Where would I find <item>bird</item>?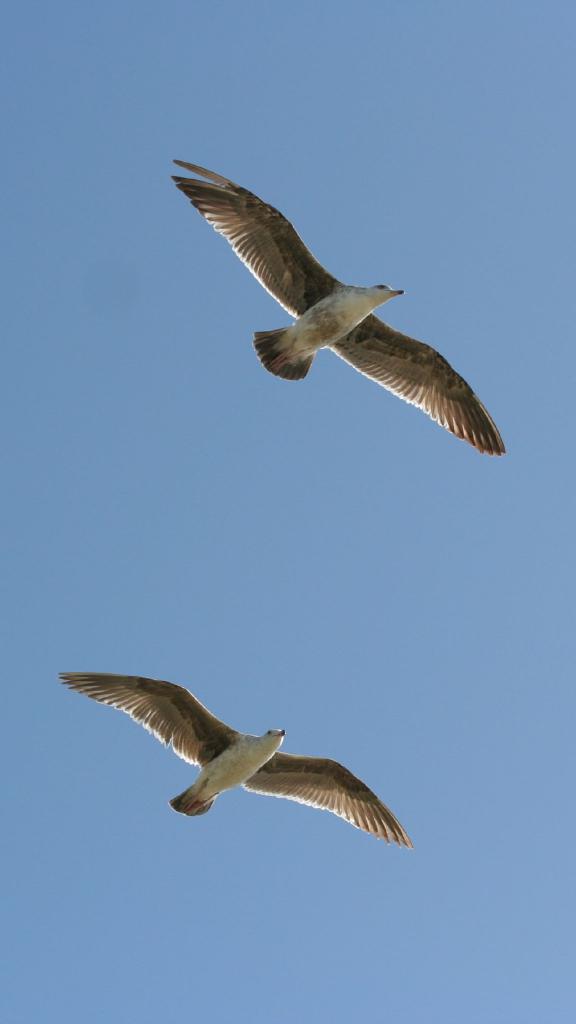
At 163 152 506 468.
